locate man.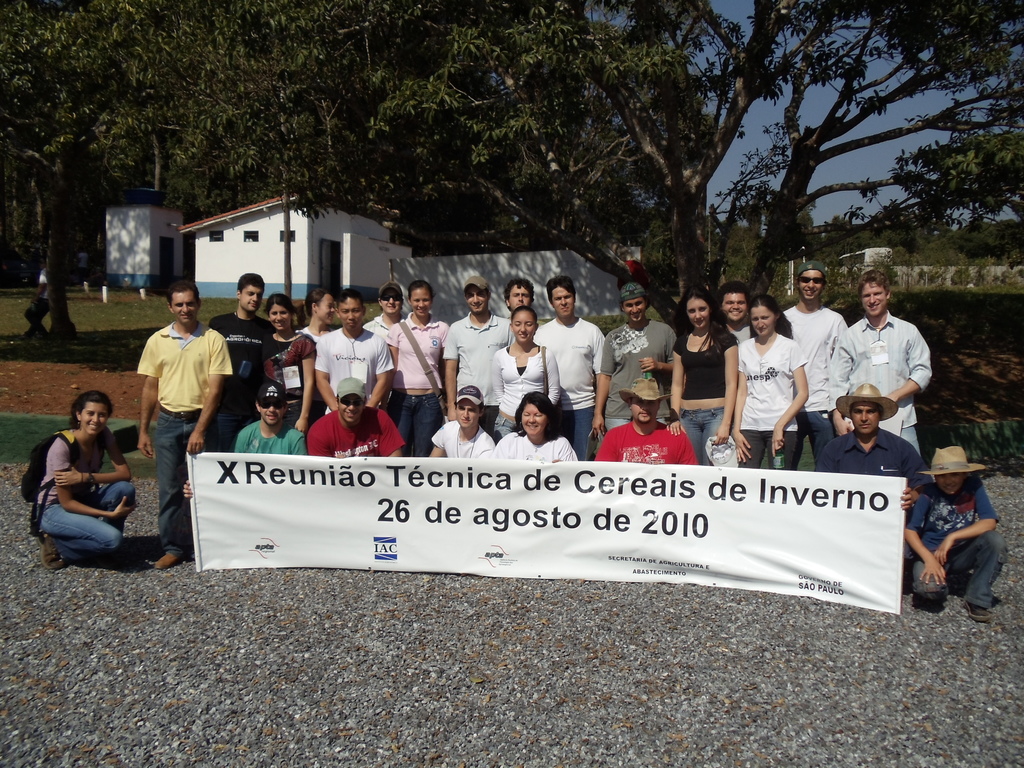
Bounding box: [782,258,848,470].
